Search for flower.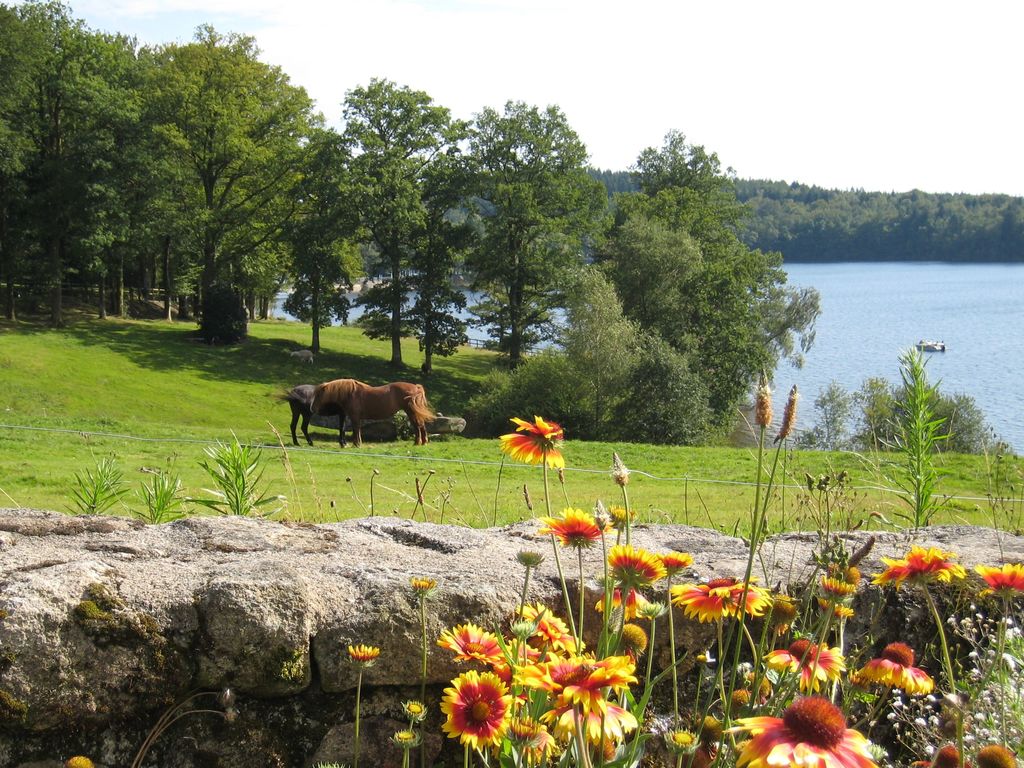
Found at l=434, t=639, r=526, b=749.
